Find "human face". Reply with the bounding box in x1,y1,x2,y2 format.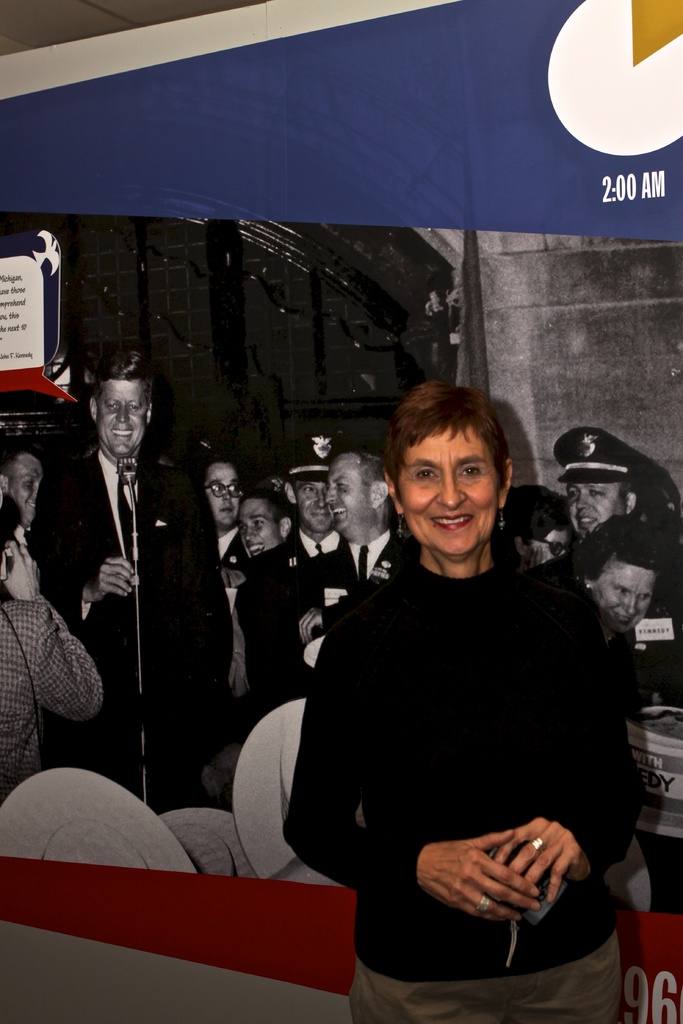
292,483,336,532.
